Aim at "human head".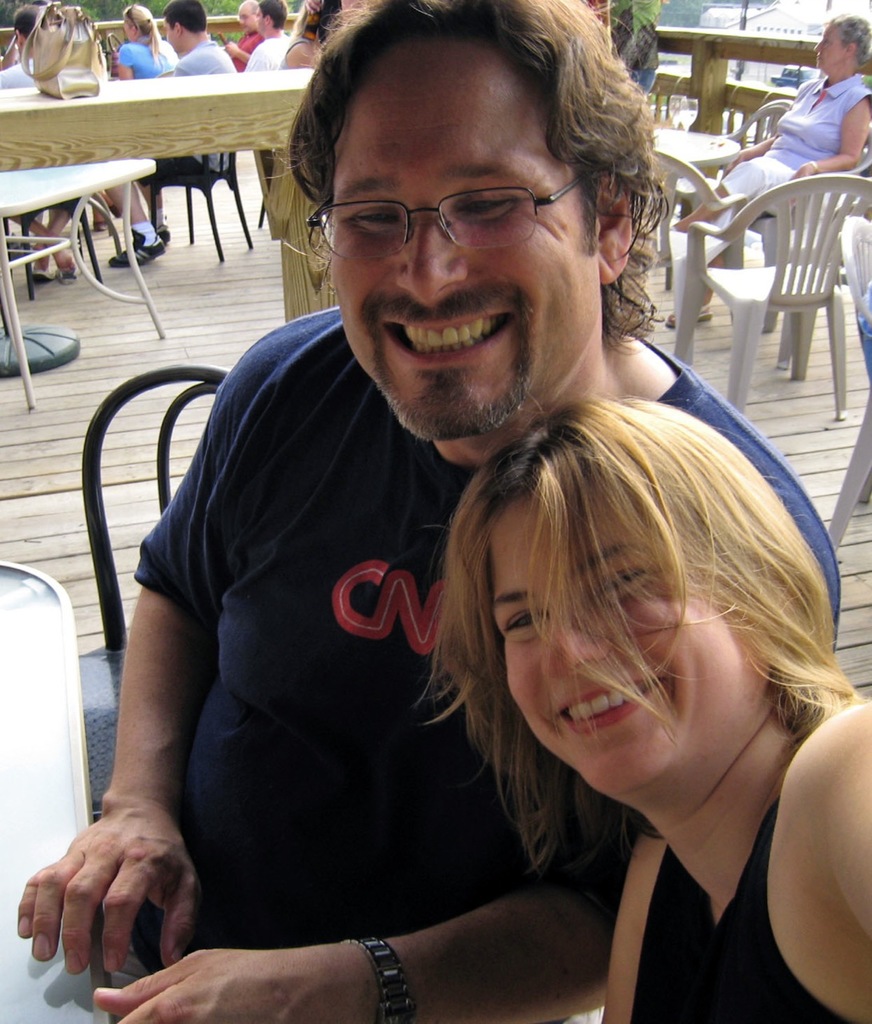
Aimed at select_region(12, 6, 34, 49).
